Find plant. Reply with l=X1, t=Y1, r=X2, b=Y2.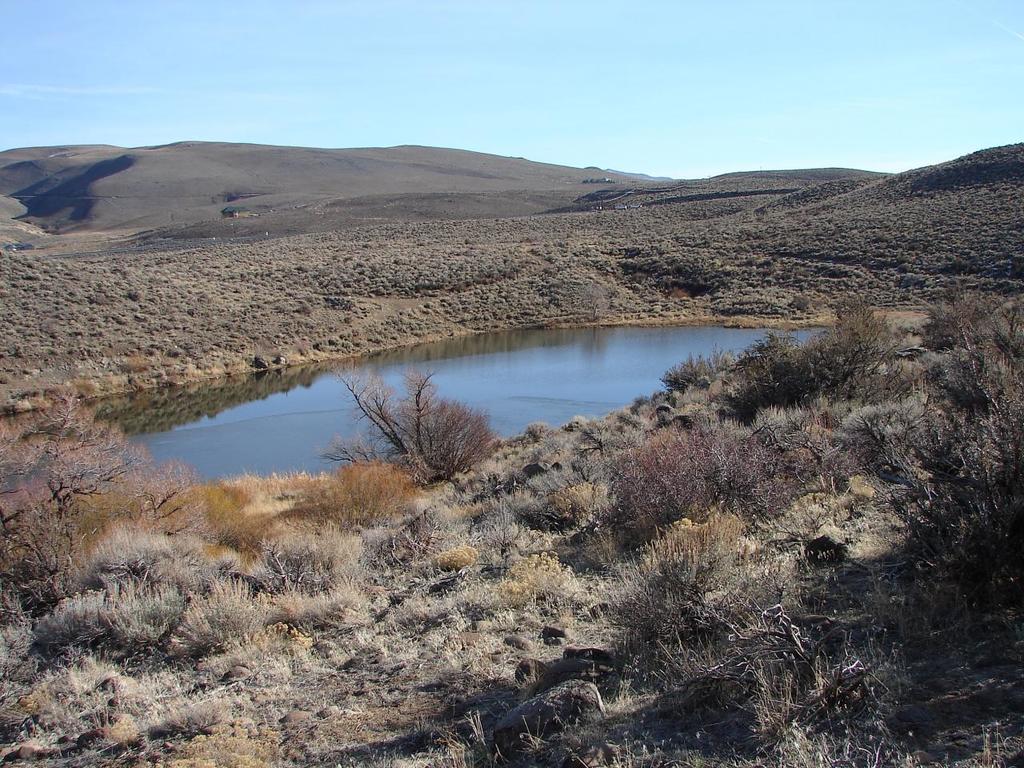
l=189, t=735, r=350, b=767.
